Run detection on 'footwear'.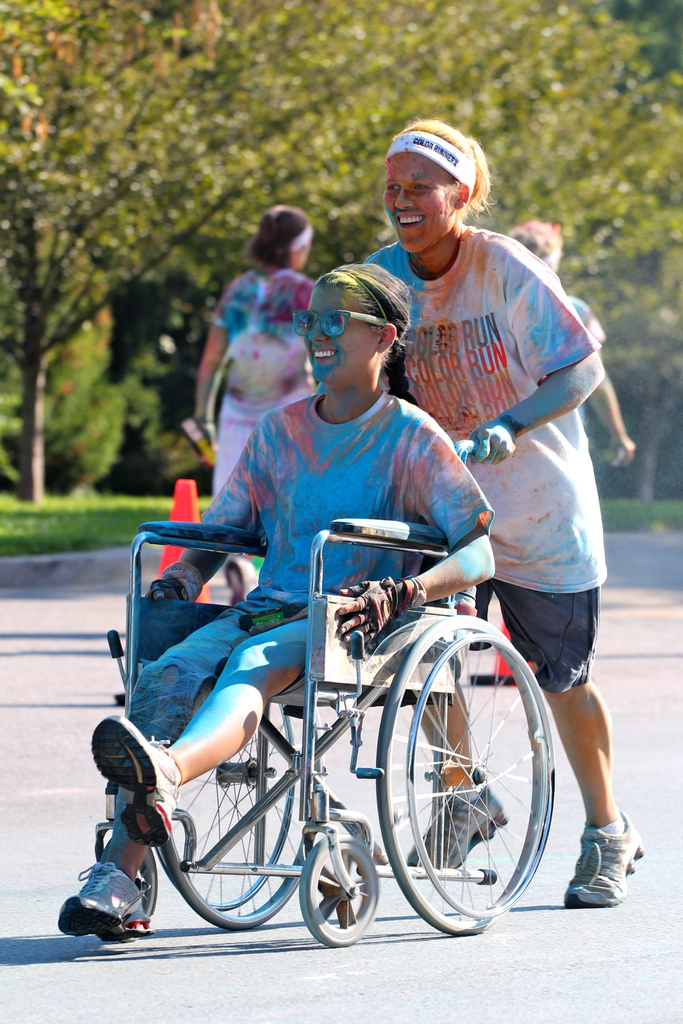
Result: select_region(48, 851, 156, 942).
